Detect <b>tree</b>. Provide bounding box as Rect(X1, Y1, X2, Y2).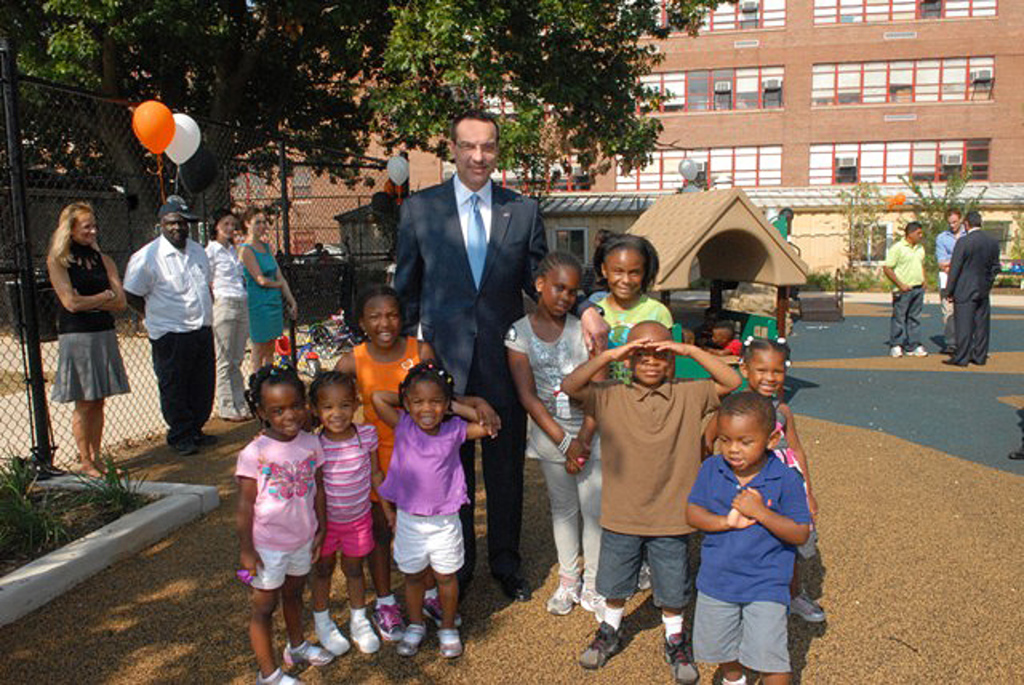
Rect(2, 0, 387, 258).
